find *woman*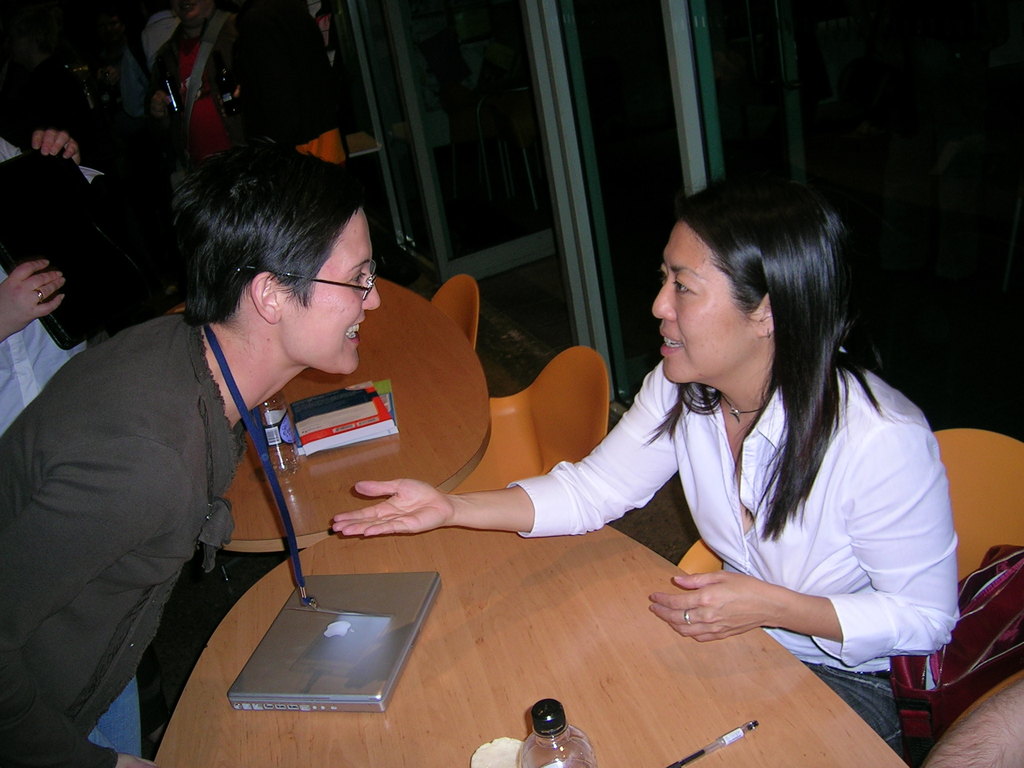
[left=438, top=178, right=941, bottom=715]
